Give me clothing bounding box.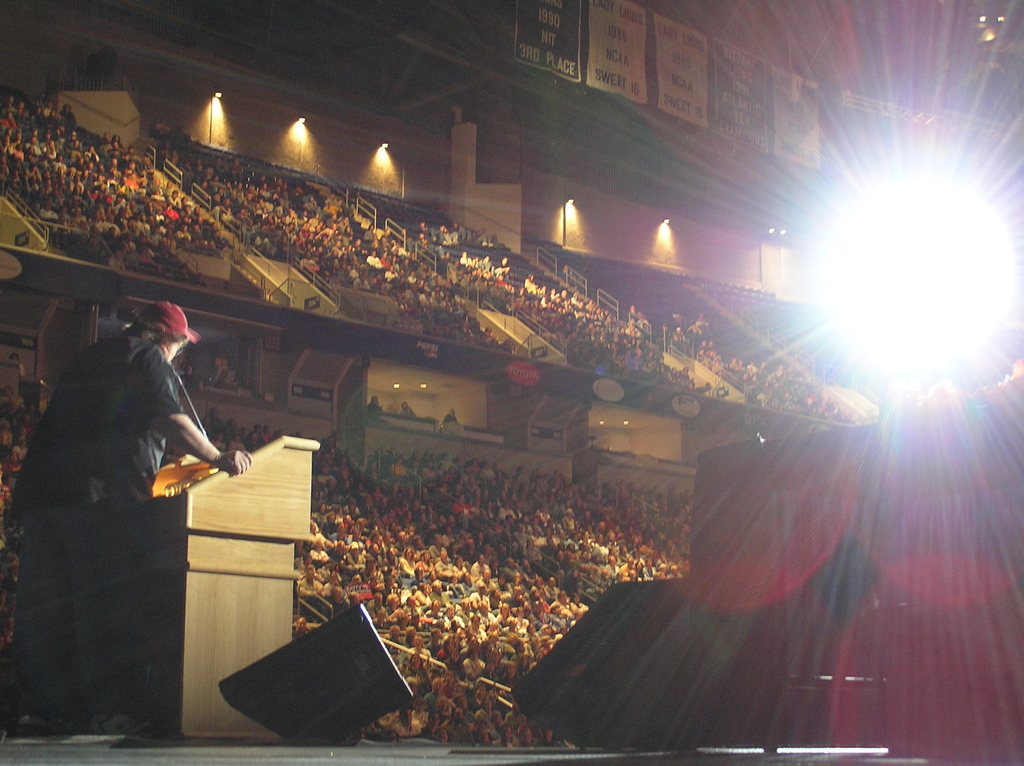
locate(13, 328, 189, 725).
